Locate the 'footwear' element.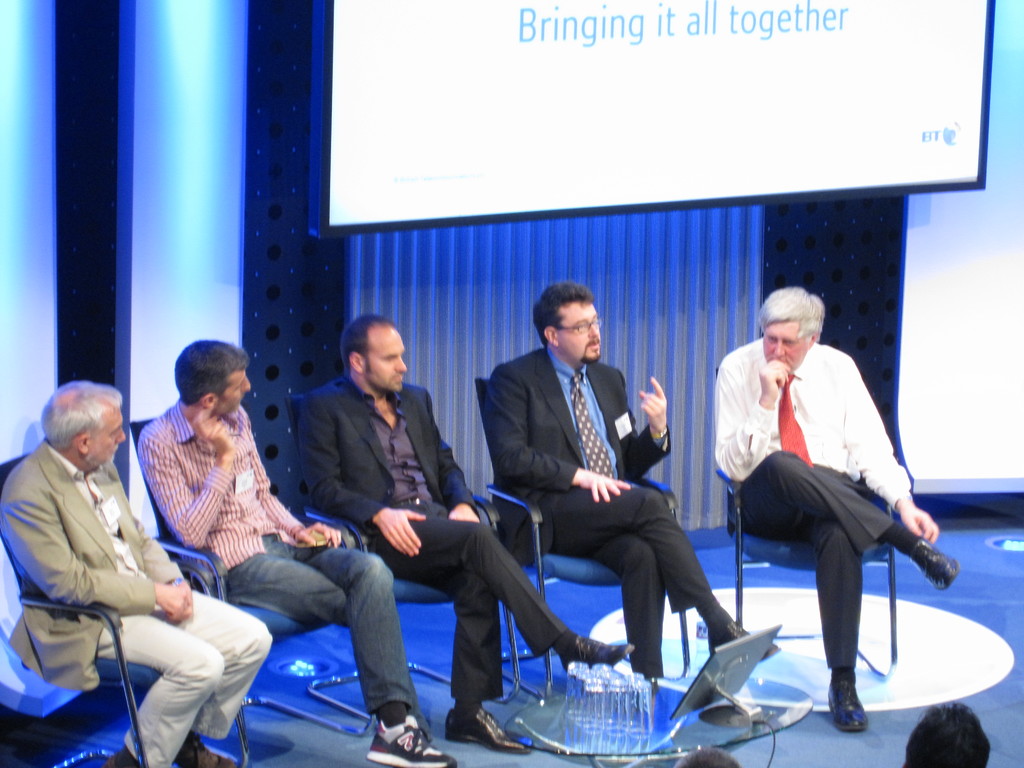
Element bbox: select_region(824, 668, 871, 730).
